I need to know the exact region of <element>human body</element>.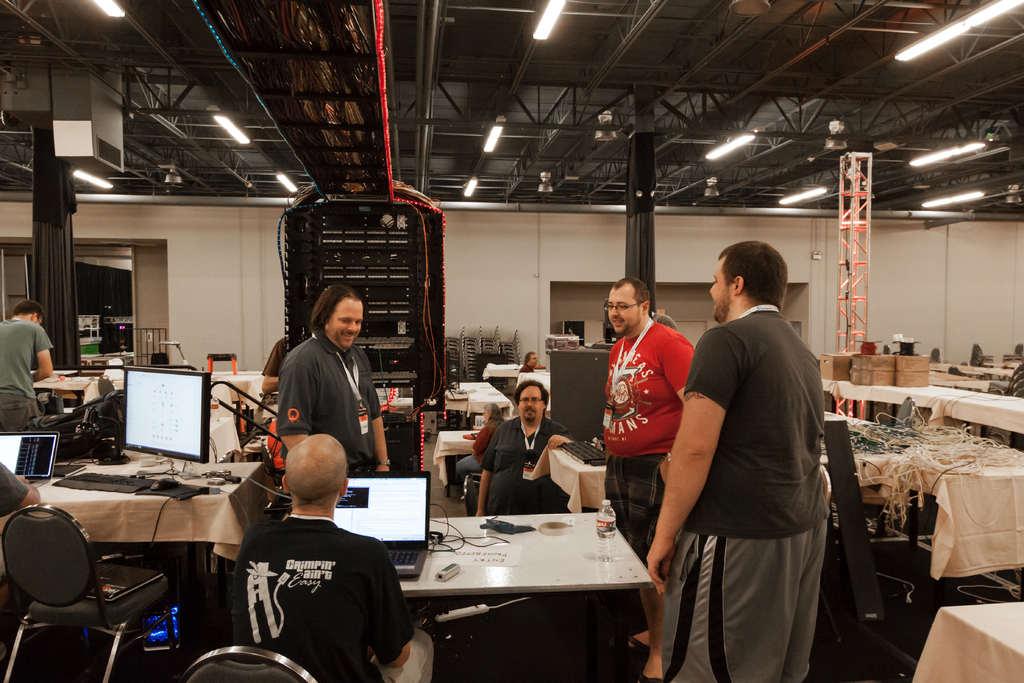
Region: 600, 320, 692, 562.
